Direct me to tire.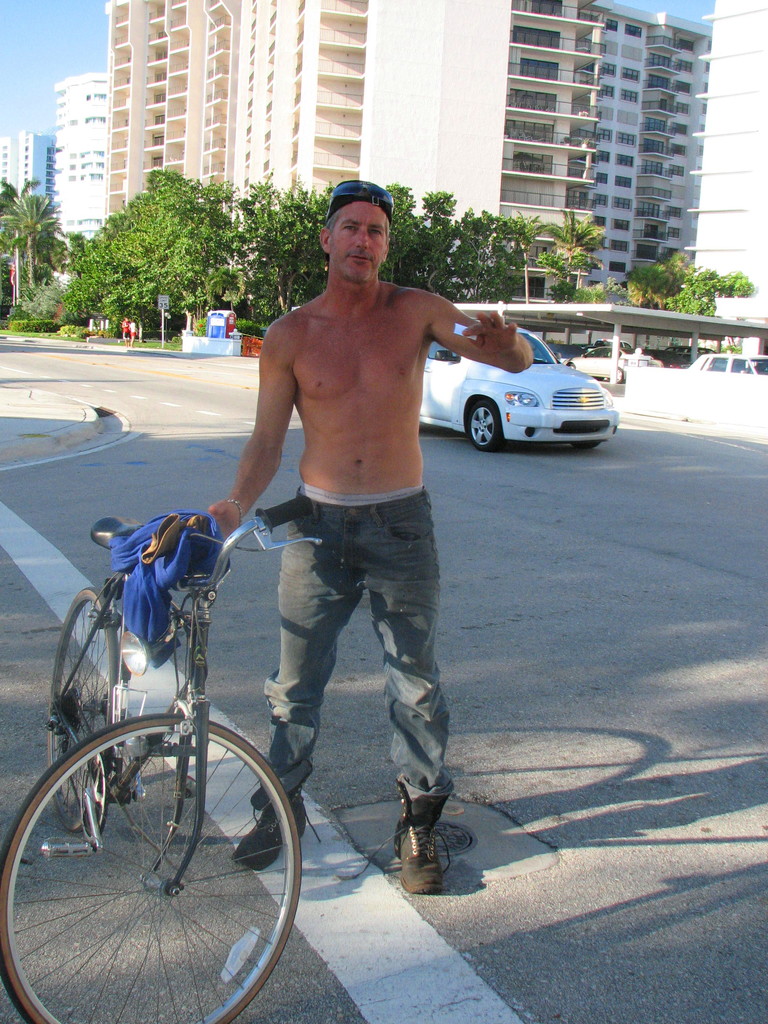
Direction: bbox=[462, 403, 500, 449].
